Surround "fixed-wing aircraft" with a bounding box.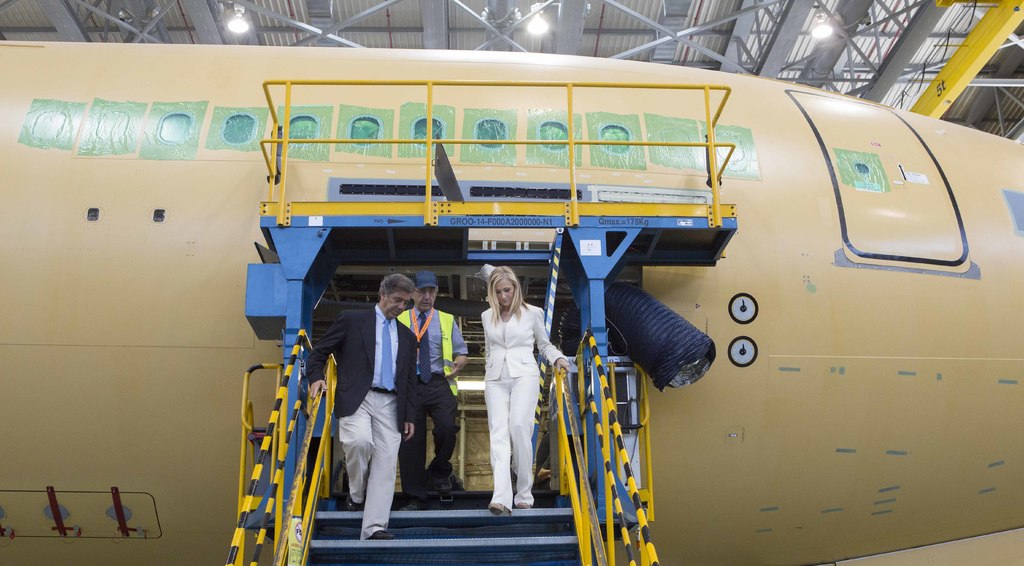
[0, 40, 1023, 565].
